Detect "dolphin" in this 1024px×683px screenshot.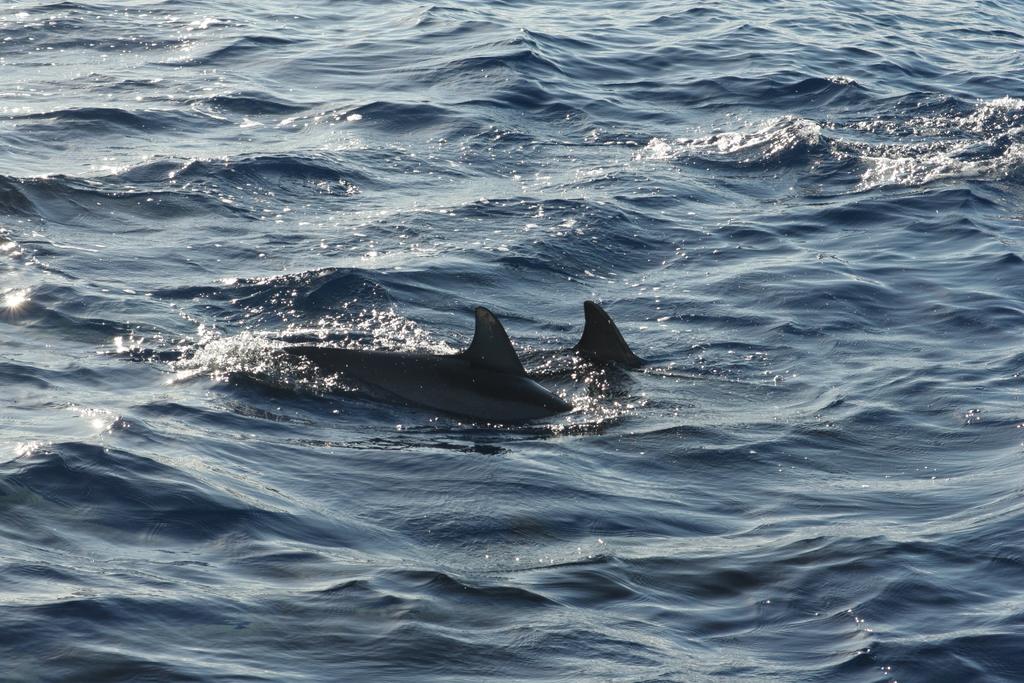
Detection: rect(284, 302, 568, 438).
